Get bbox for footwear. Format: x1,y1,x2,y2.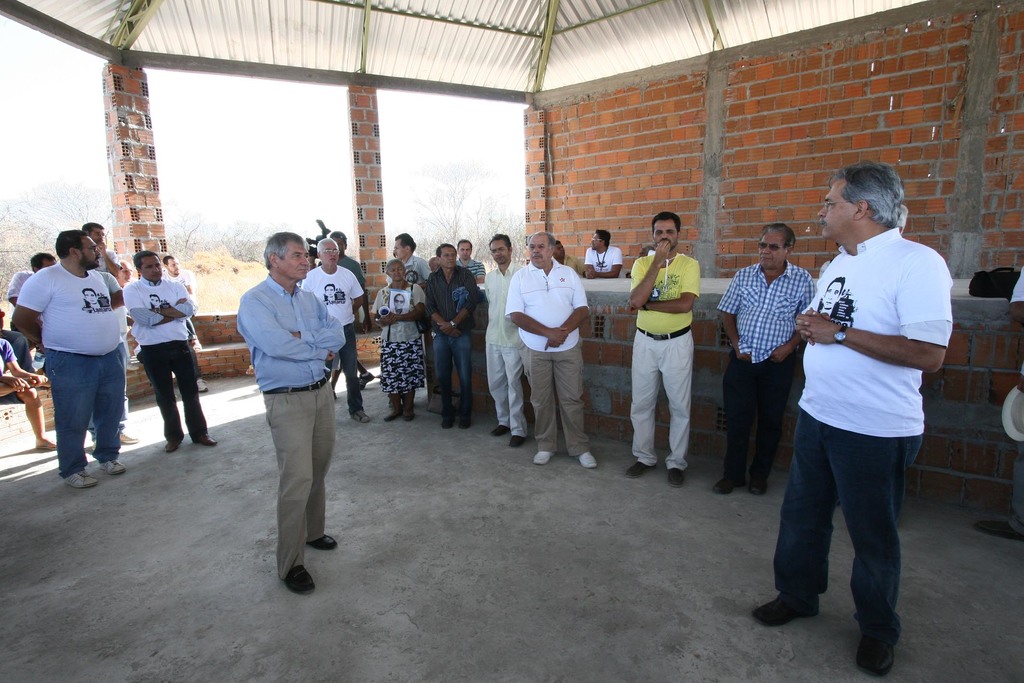
36,434,61,450.
